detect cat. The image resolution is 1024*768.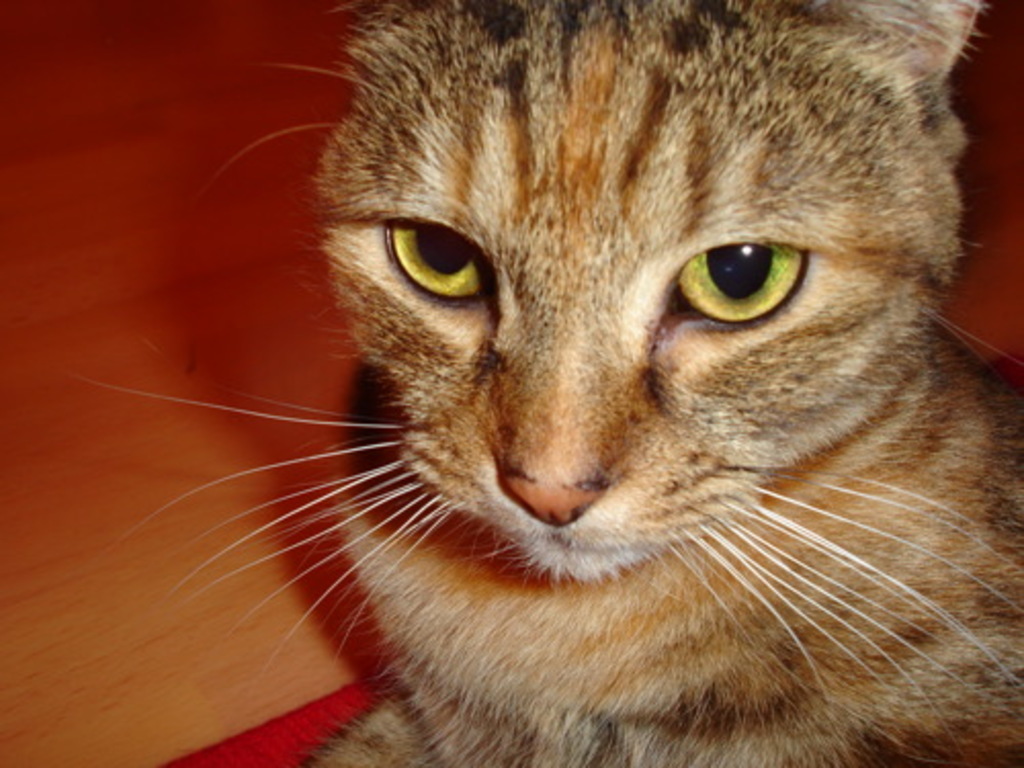
72, 0, 1022, 766.
